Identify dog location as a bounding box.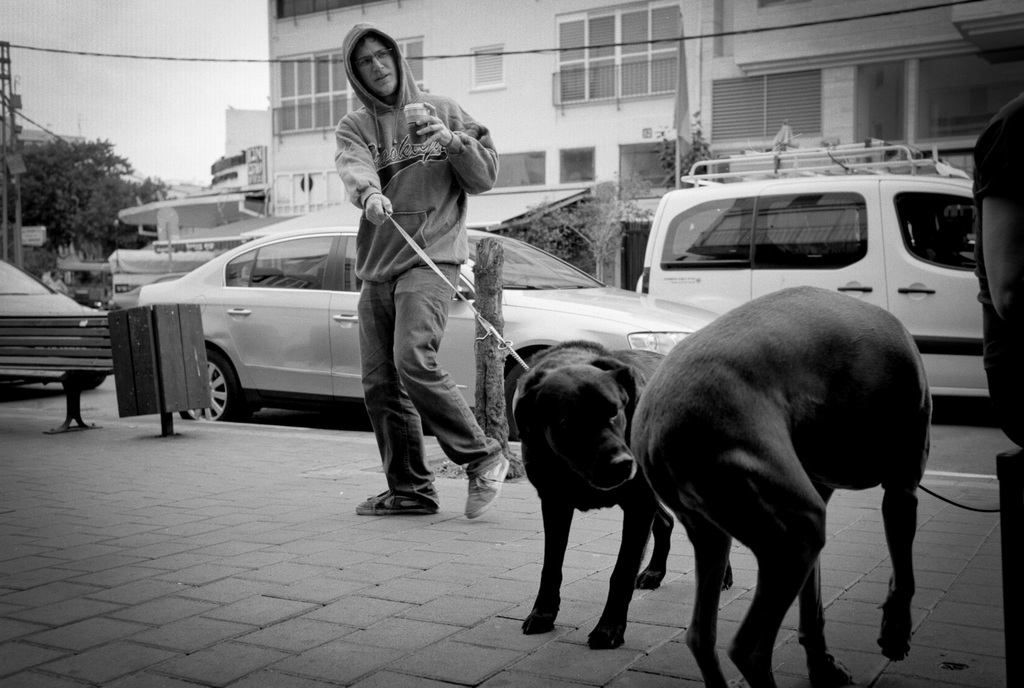
left=509, top=341, right=732, bottom=648.
